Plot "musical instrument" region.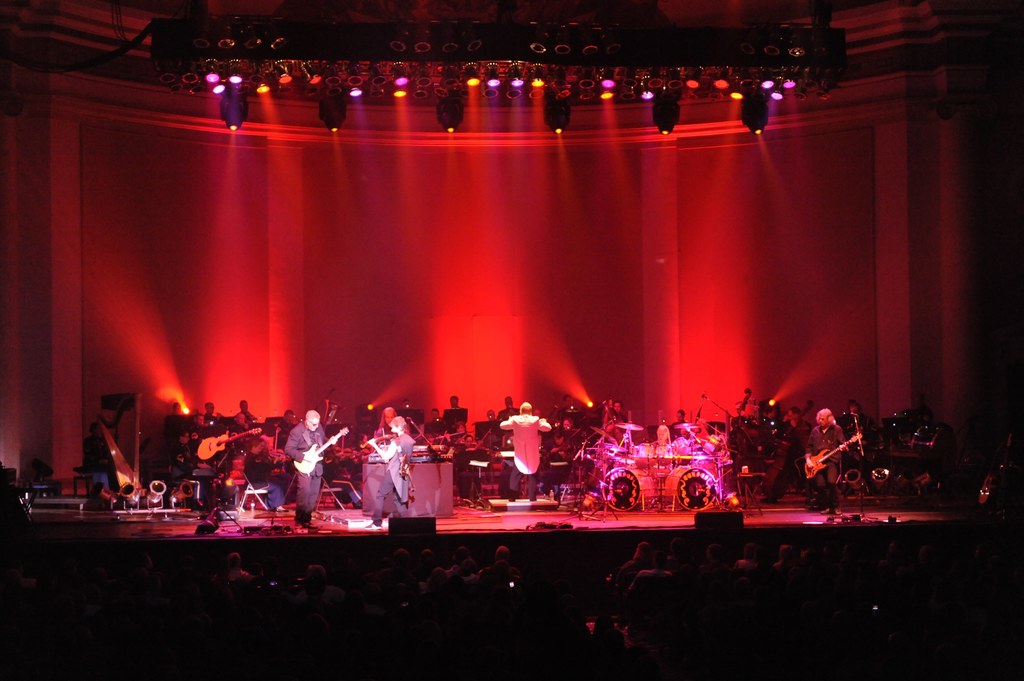
Plotted at (left=459, top=427, right=492, bottom=463).
